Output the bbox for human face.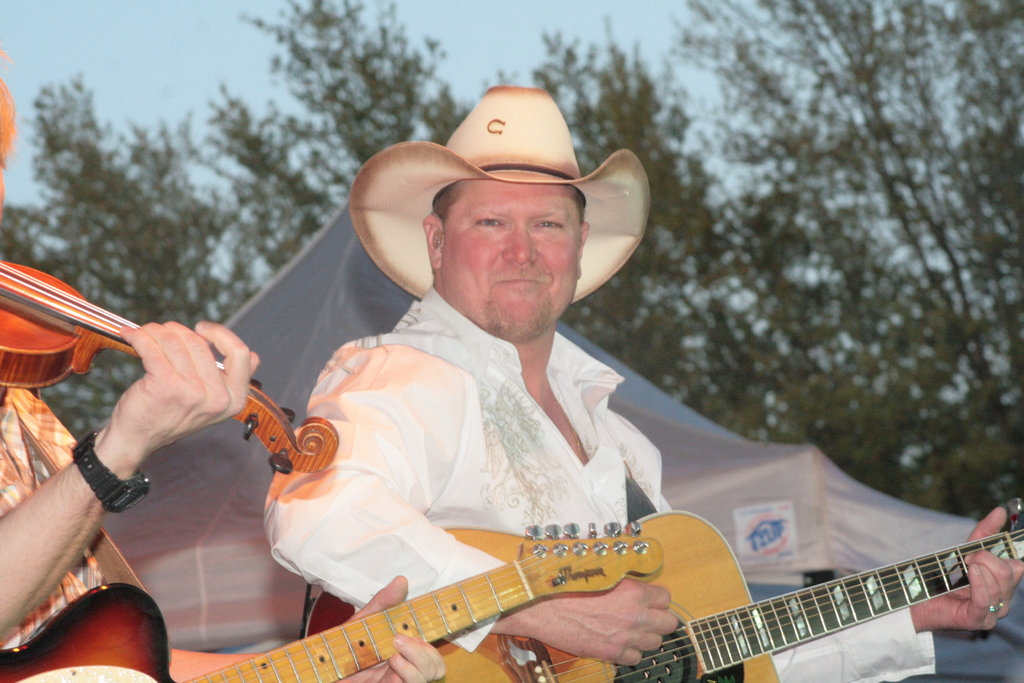
BBox(439, 185, 579, 340).
